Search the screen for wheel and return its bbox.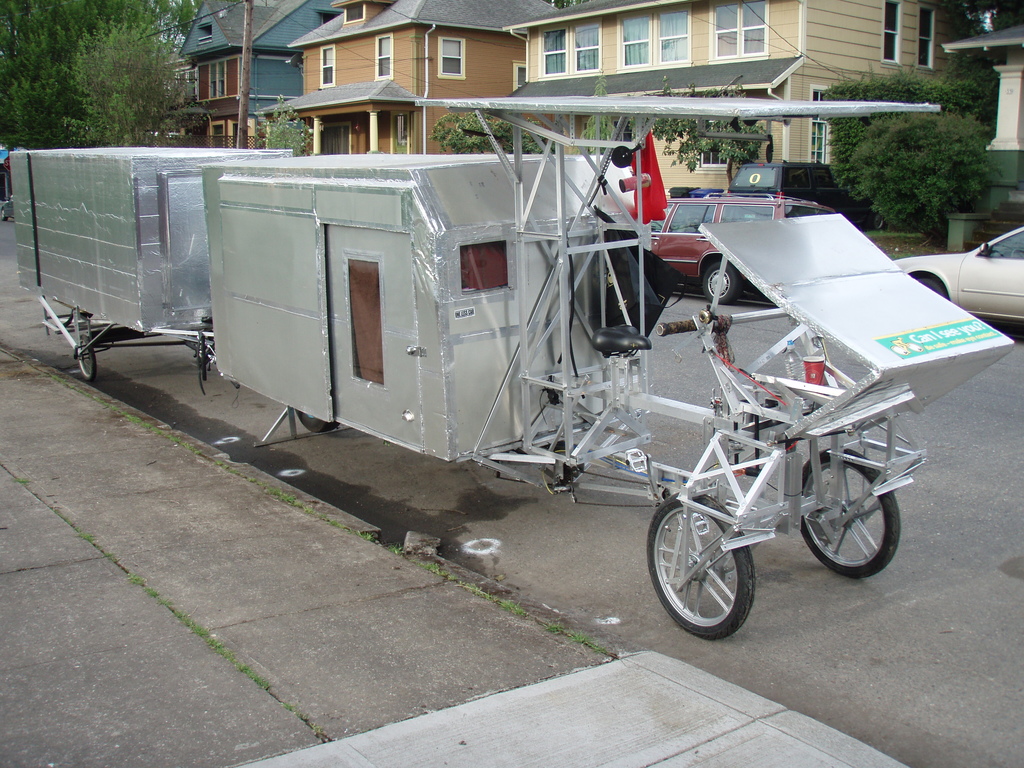
Found: crop(802, 450, 902, 577).
